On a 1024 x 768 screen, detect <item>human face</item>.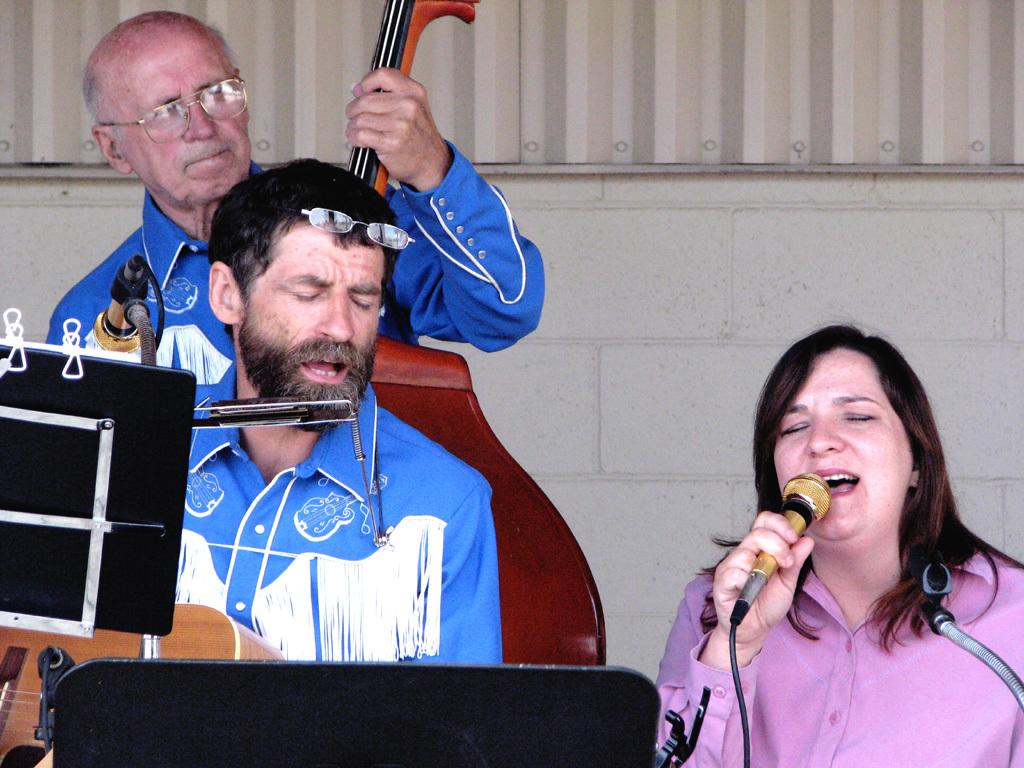
pyautogui.locateOnScreen(770, 352, 913, 544).
